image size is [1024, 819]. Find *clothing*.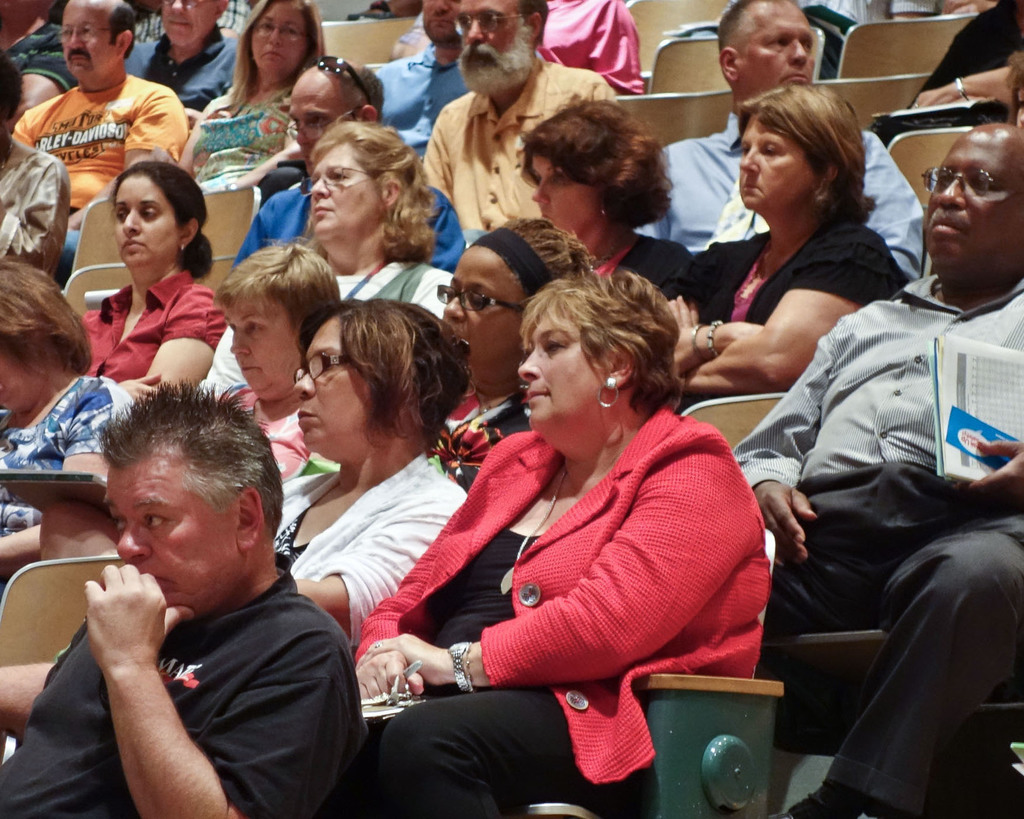
box(83, 262, 220, 387).
